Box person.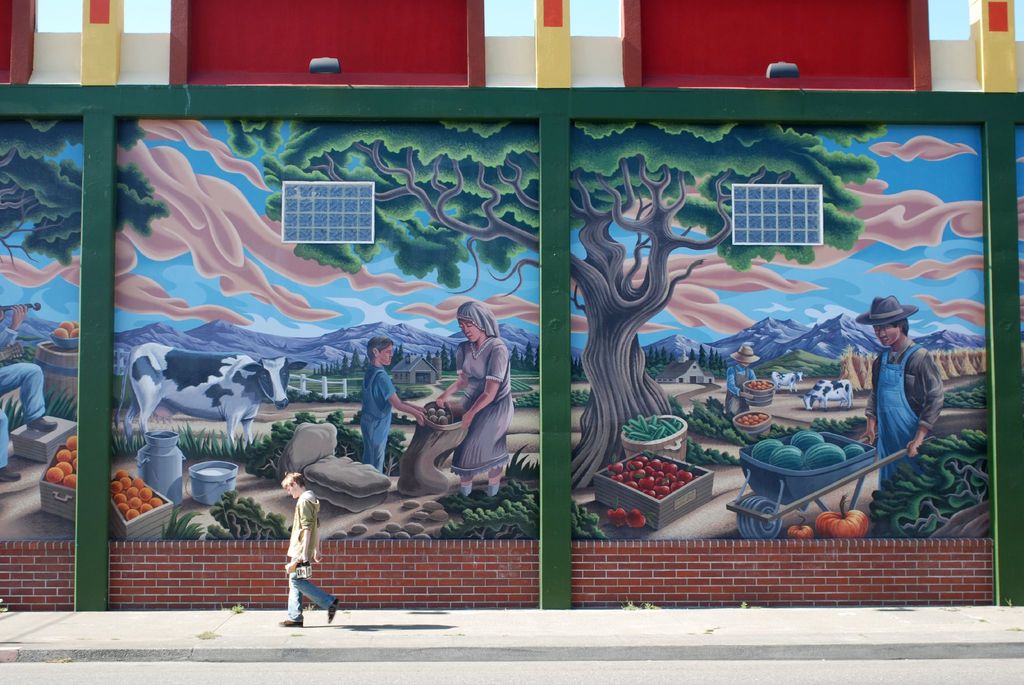
<bbox>852, 293, 948, 499</bbox>.
